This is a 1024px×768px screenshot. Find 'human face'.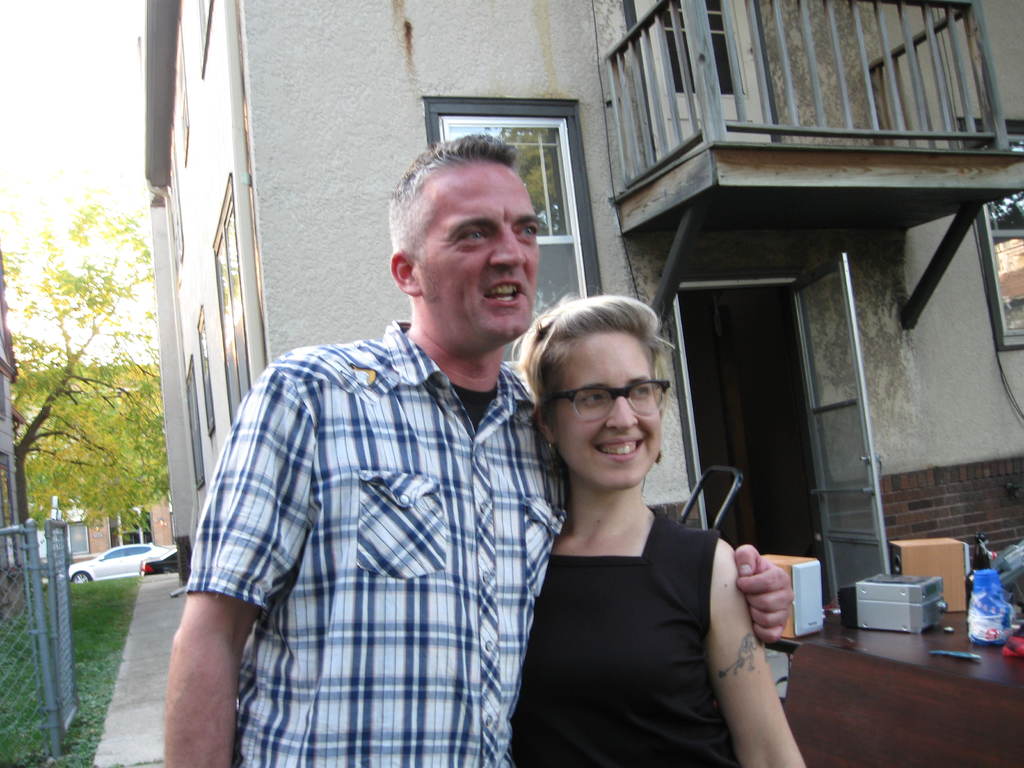
Bounding box: detection(415, 161, 541, 343).
